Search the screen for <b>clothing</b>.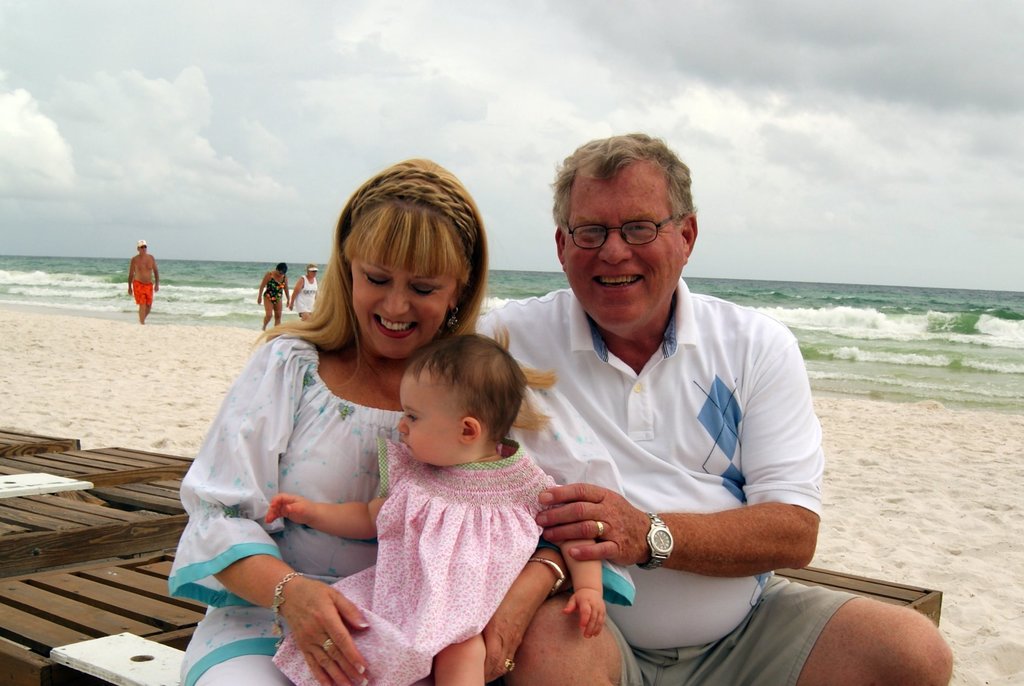
Found at locate(186, 325, 420, 679).
